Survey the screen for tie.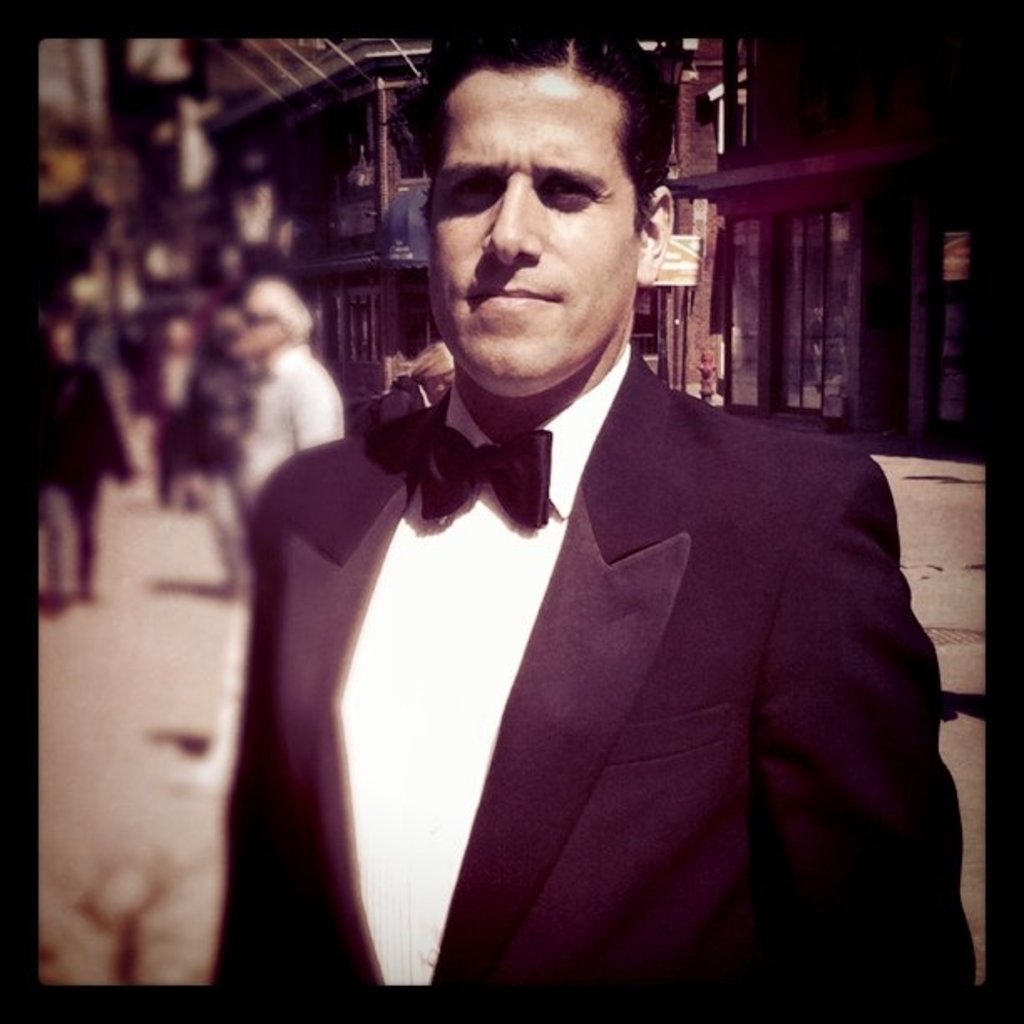
Survey found: <bbox>420, 420, 549, 530</bbox>.
